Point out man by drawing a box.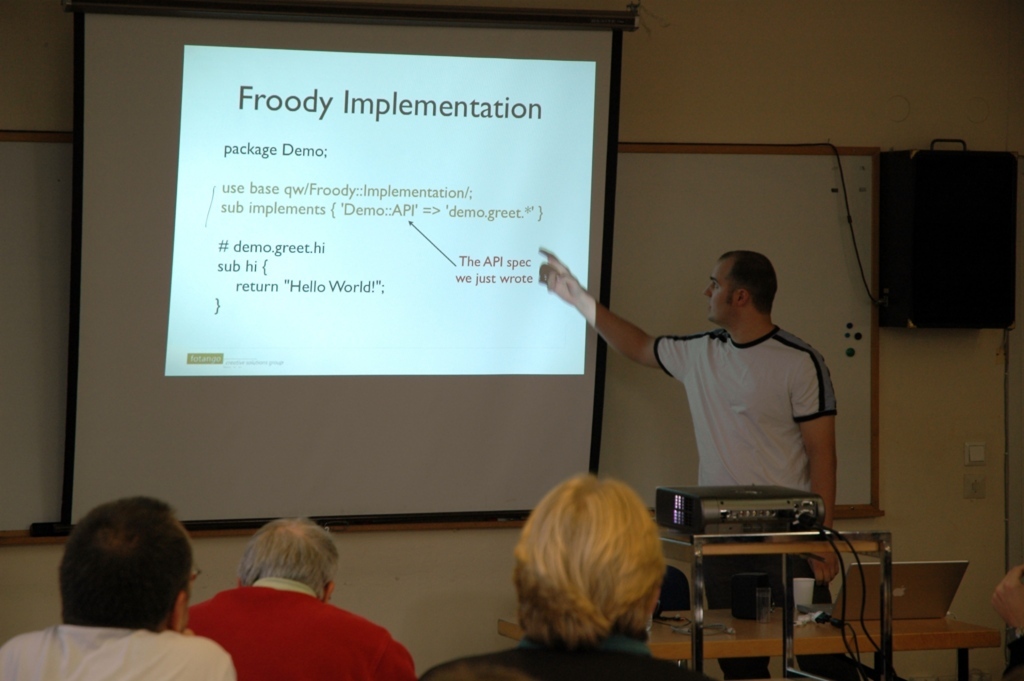
[0,495,238,680].
